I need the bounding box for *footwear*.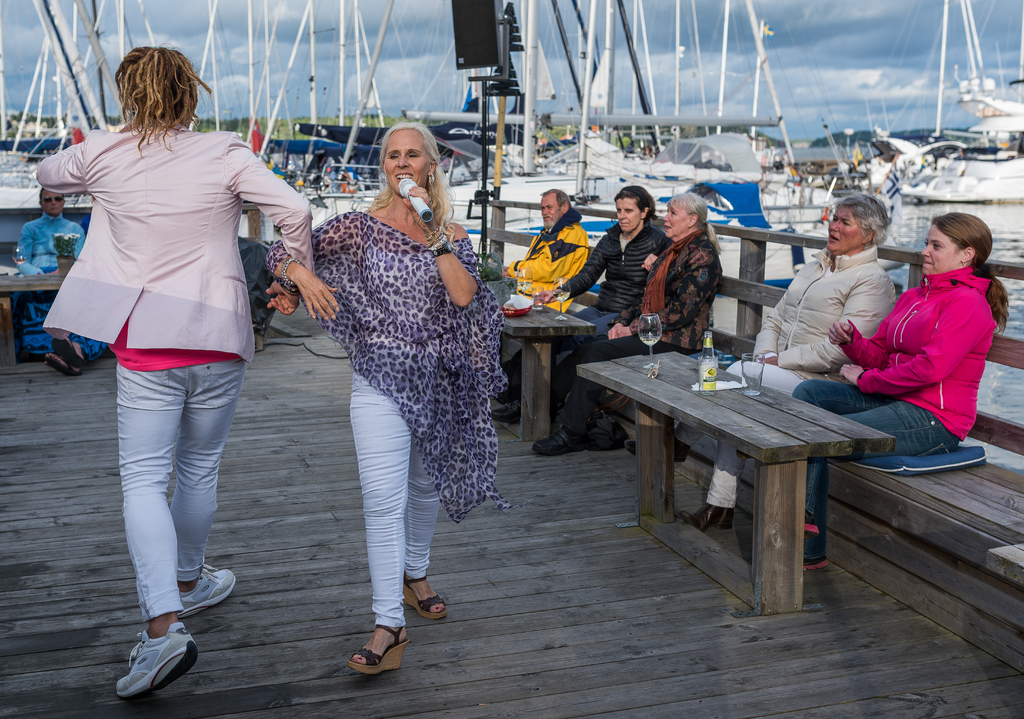
Here it is: 39 352 80 375.
